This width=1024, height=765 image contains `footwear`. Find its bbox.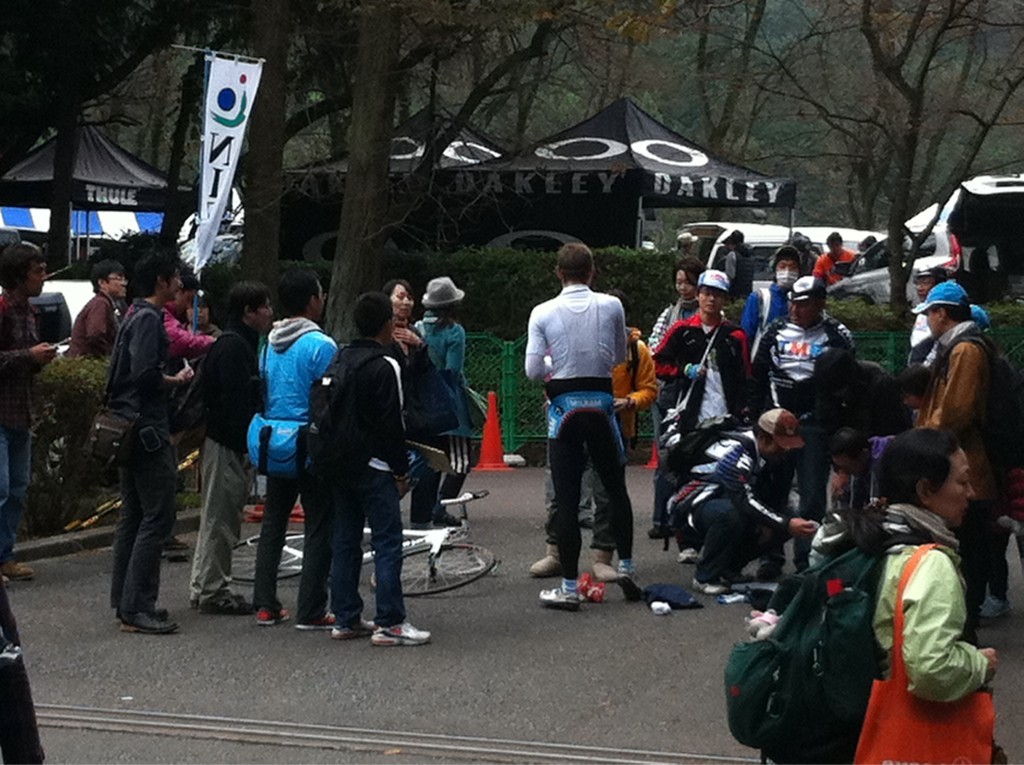
Rect(617, 562, 645, 600).
